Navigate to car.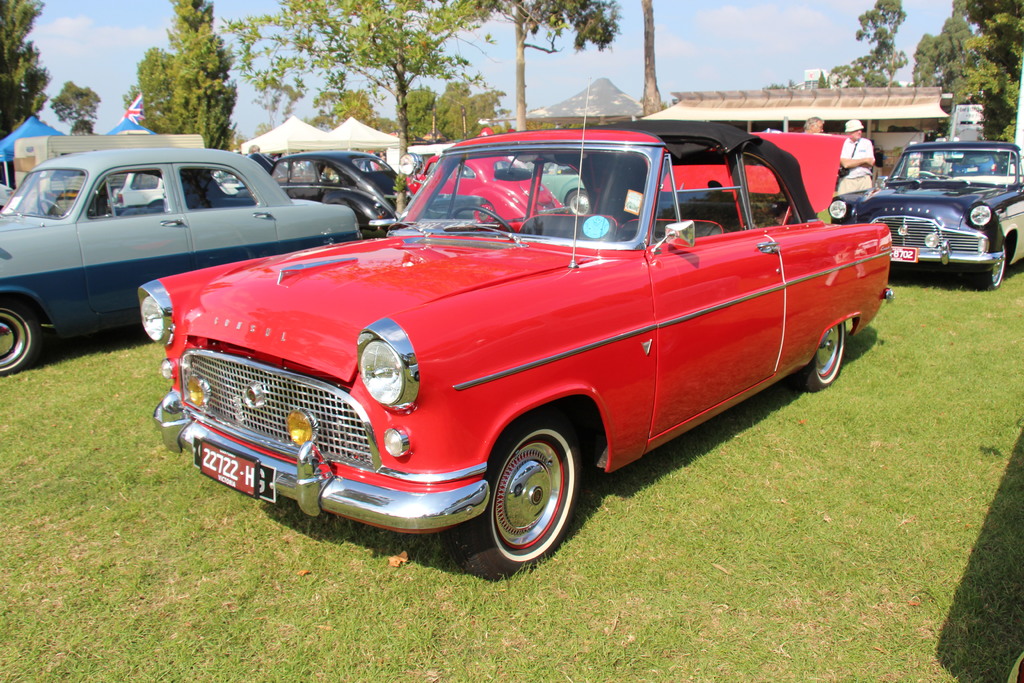
Navigation target: l=397, t=142, r=565, b=242.
